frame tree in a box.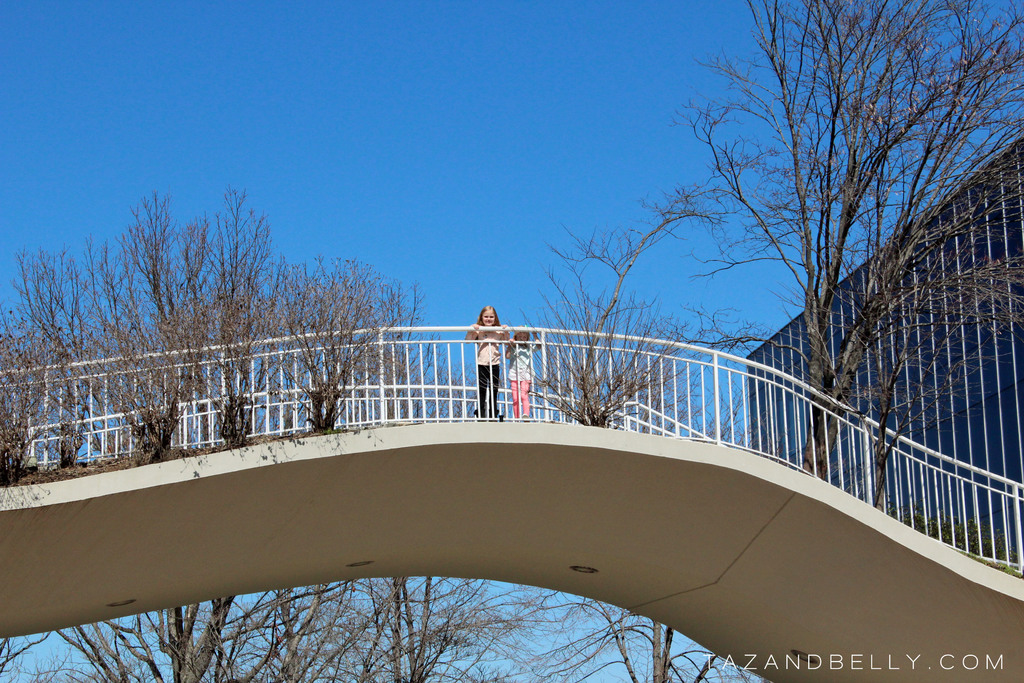
(680, 10, 984, 474).
